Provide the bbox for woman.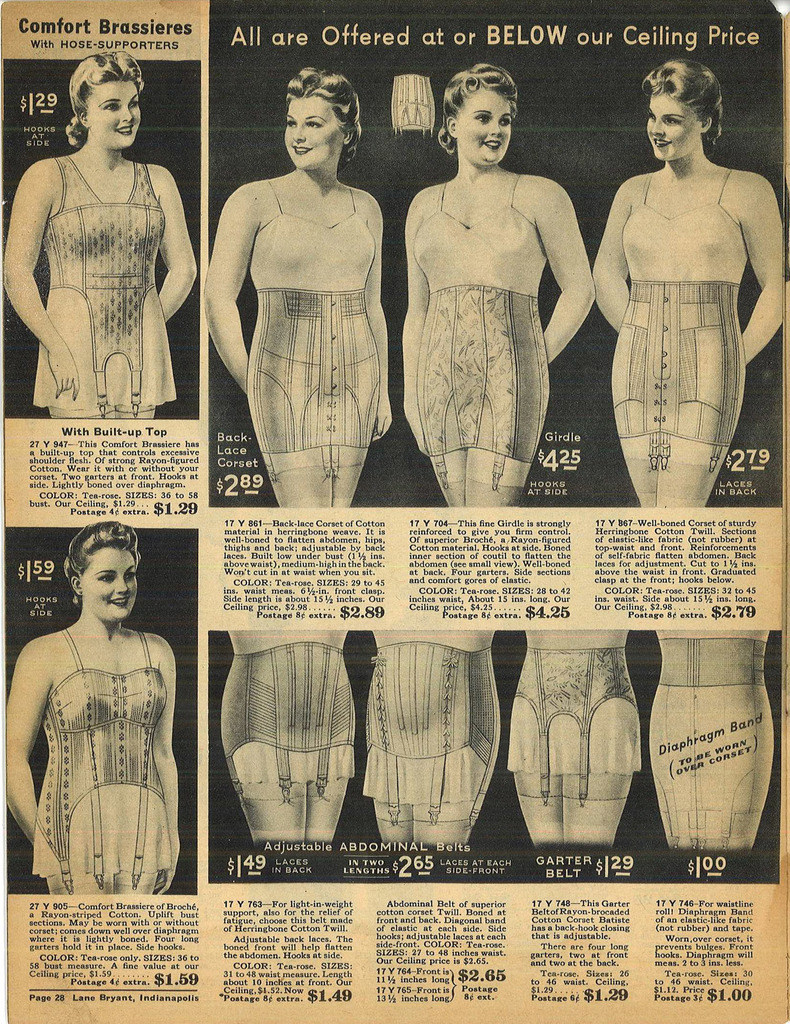
bbox(650, 629, 775, 852).
